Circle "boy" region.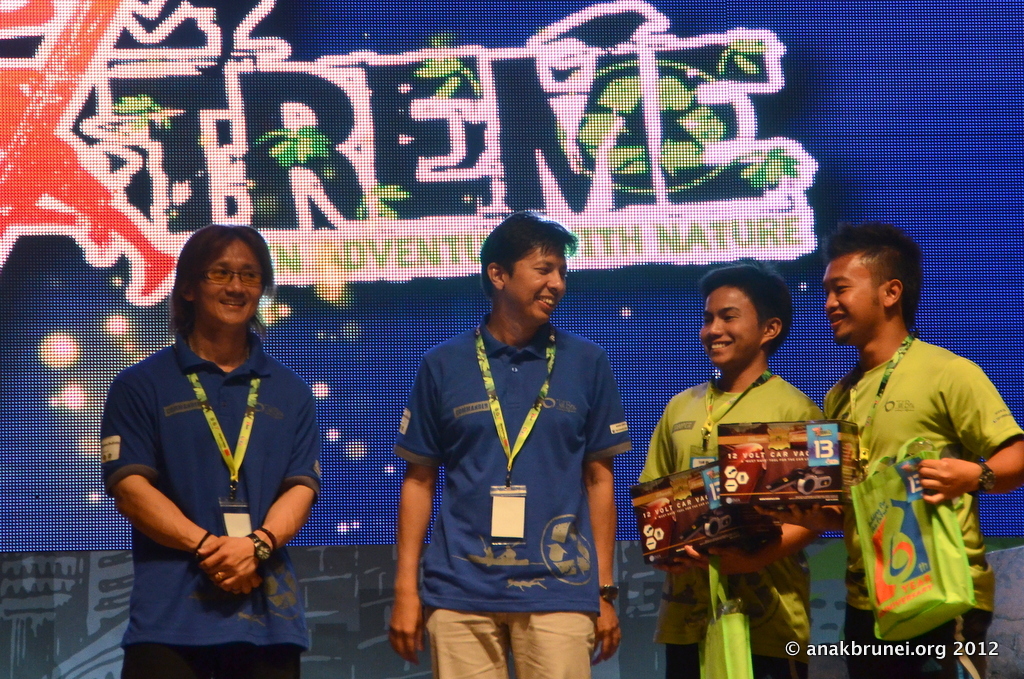
Region: x1=639, y1=261, x2=826, y2=678.
